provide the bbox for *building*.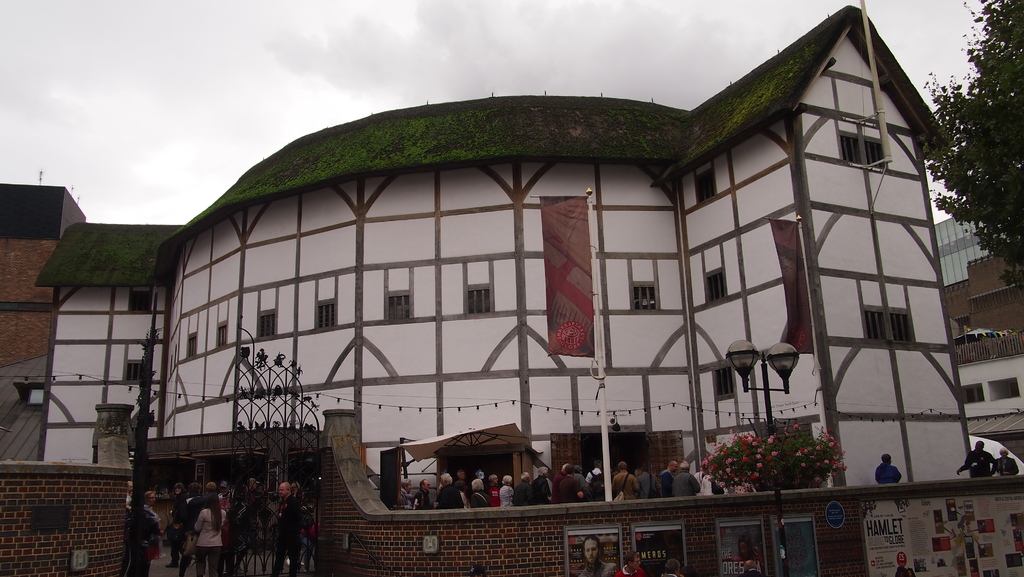
0 0 976 576.
